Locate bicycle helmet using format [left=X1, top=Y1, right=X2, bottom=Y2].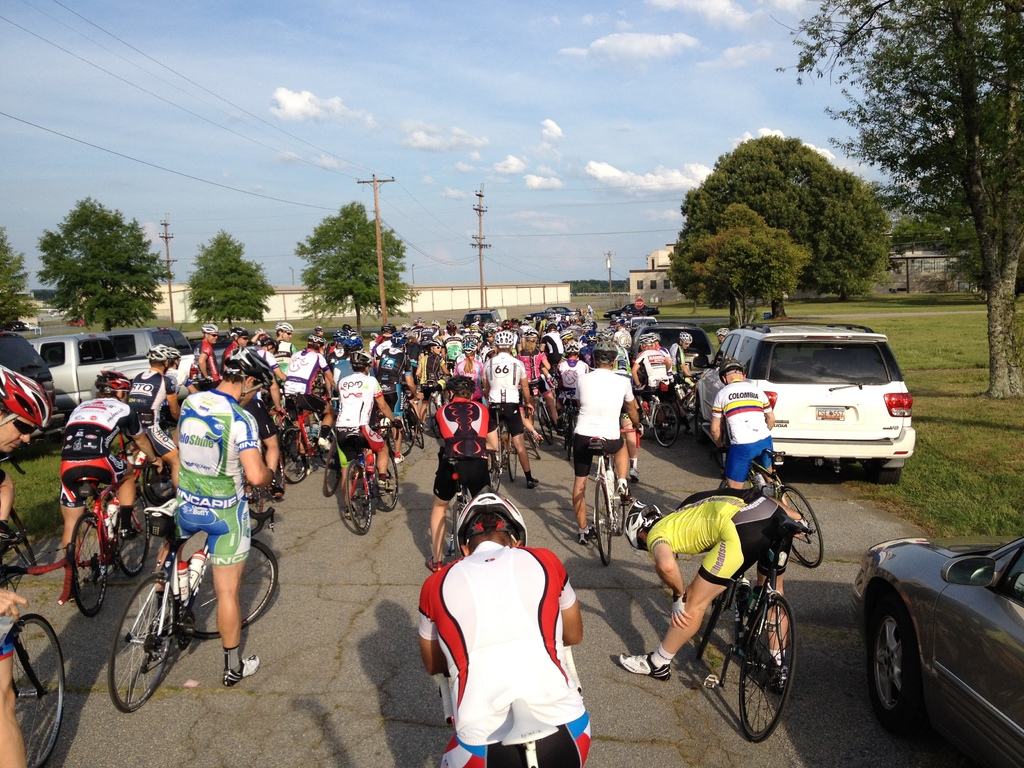
[left=146, top=340, right=182, bottom=365].
